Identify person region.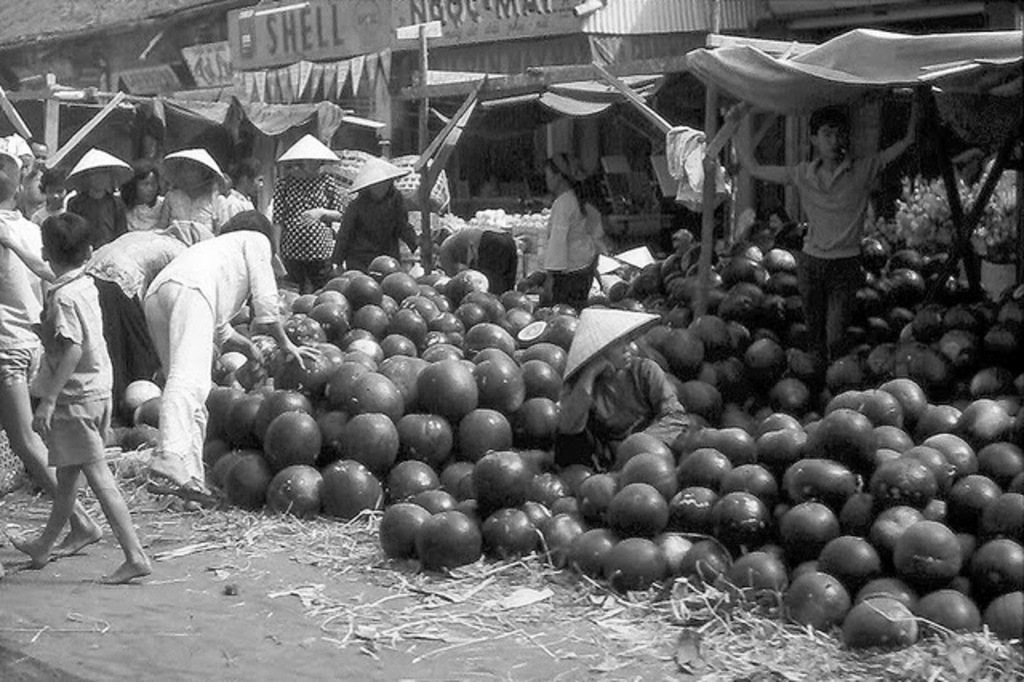
Region: [left=120, top=170, right=168, bottom=232].
